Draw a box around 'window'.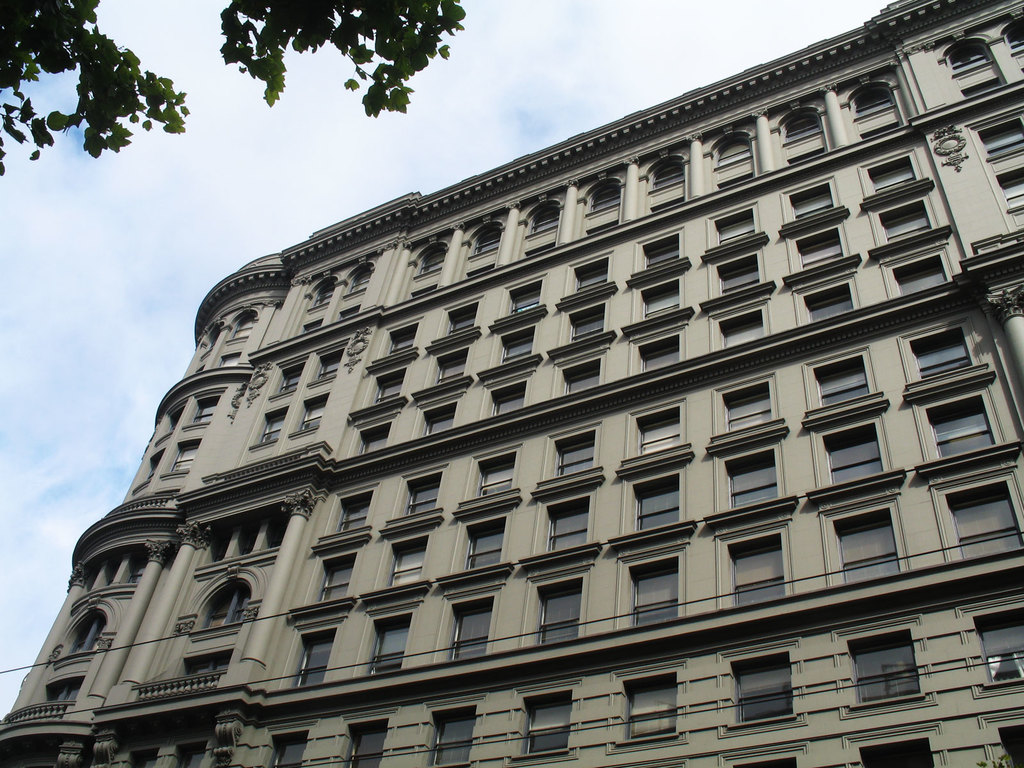
[x1=525, y1=569, x2=582, y2=648].
